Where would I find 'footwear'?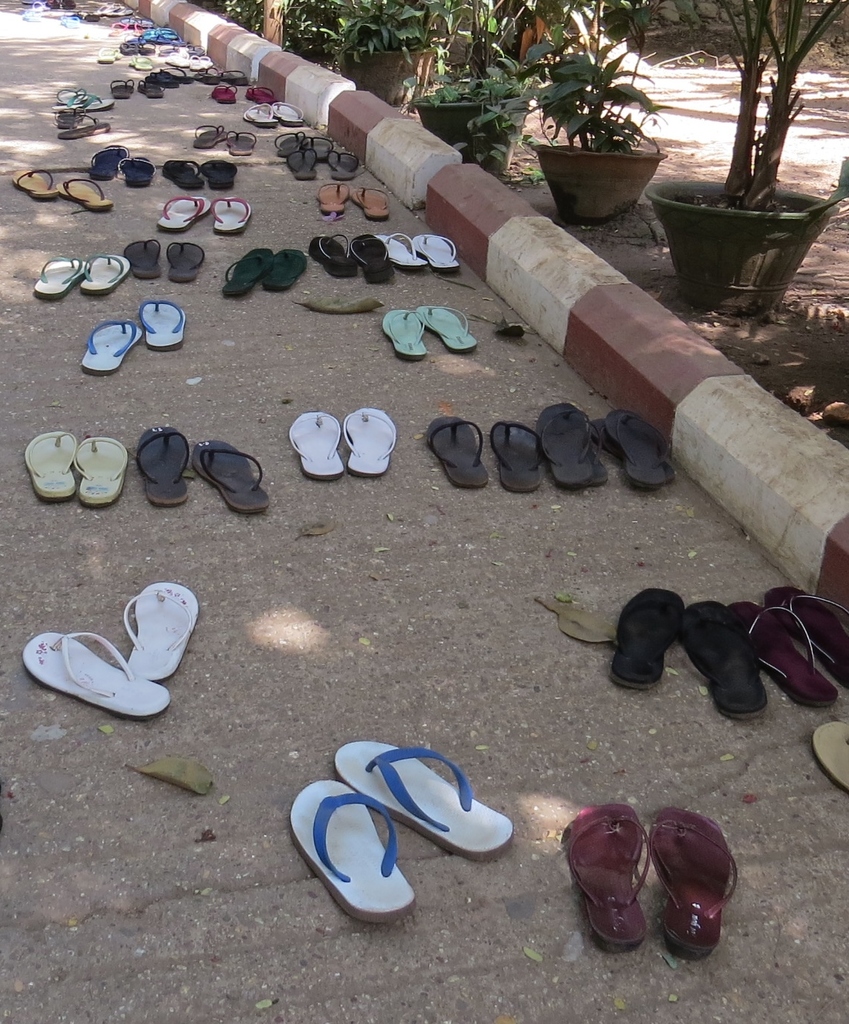
At [425,307,482,354].
